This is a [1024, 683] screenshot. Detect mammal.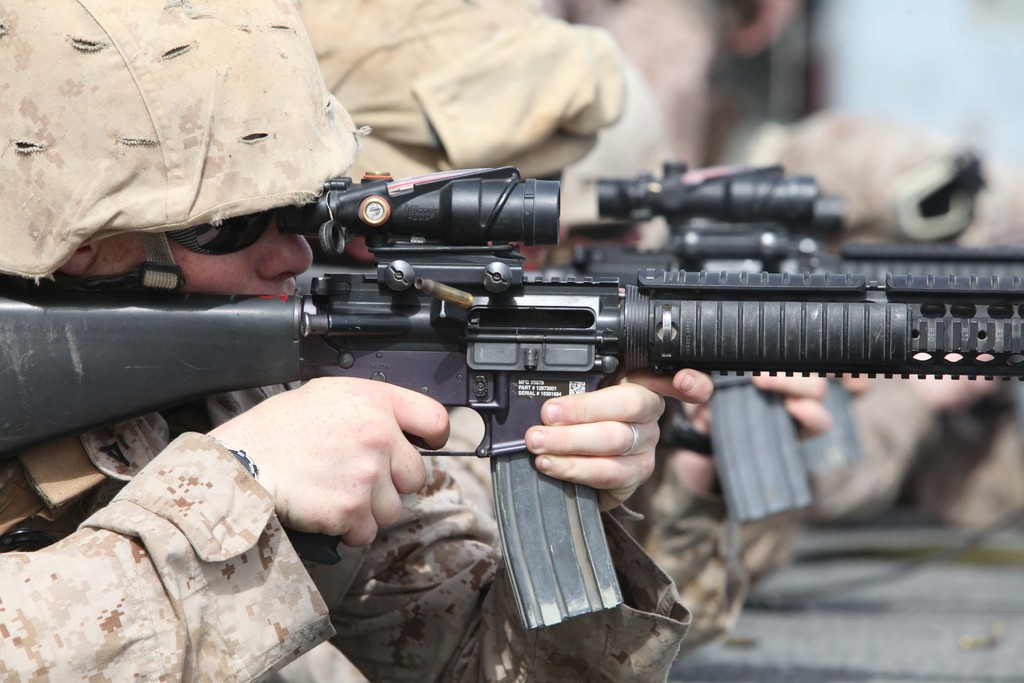
BBox(292, 0, 902, 682).
